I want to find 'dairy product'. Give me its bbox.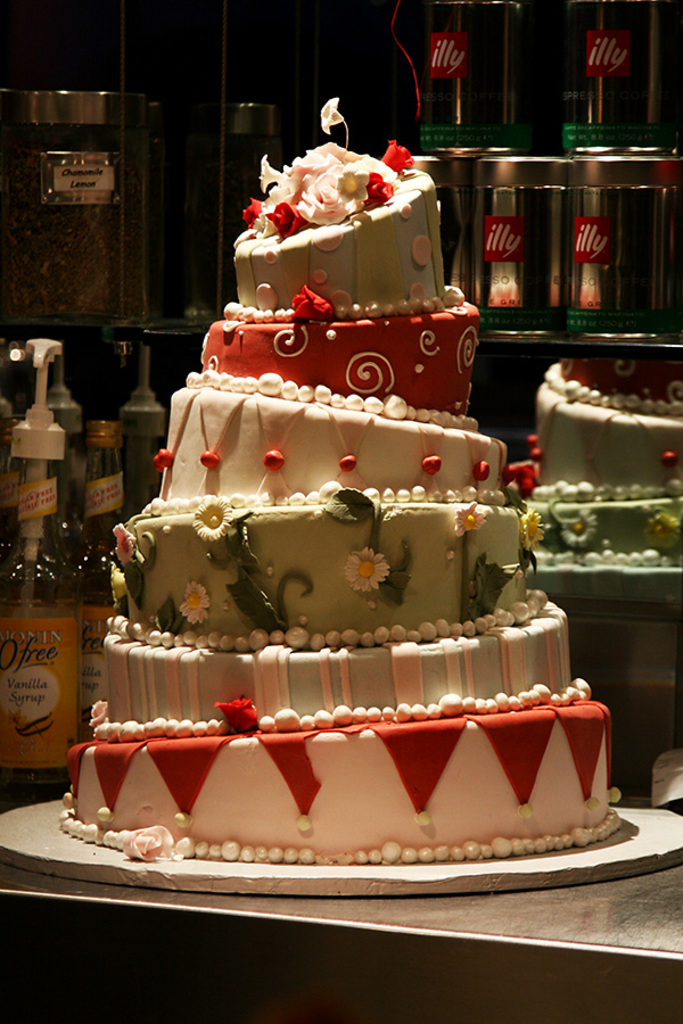
Rect(176, 398, 508, 503).
